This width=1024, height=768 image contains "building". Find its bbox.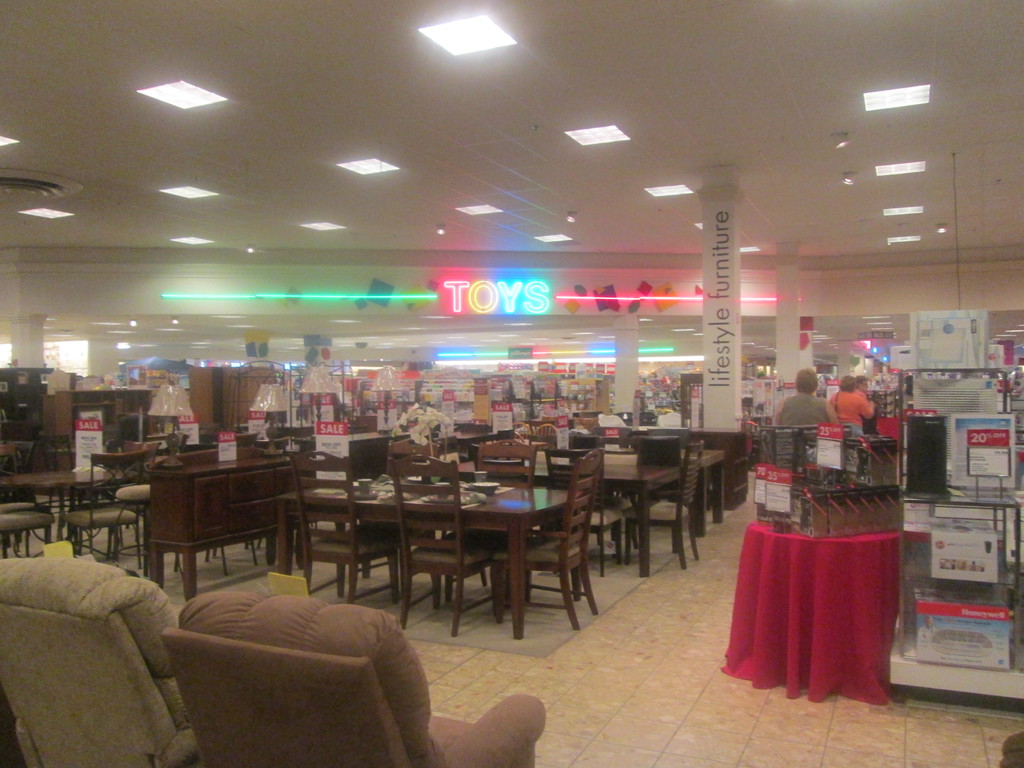
0:0:1023:767.
